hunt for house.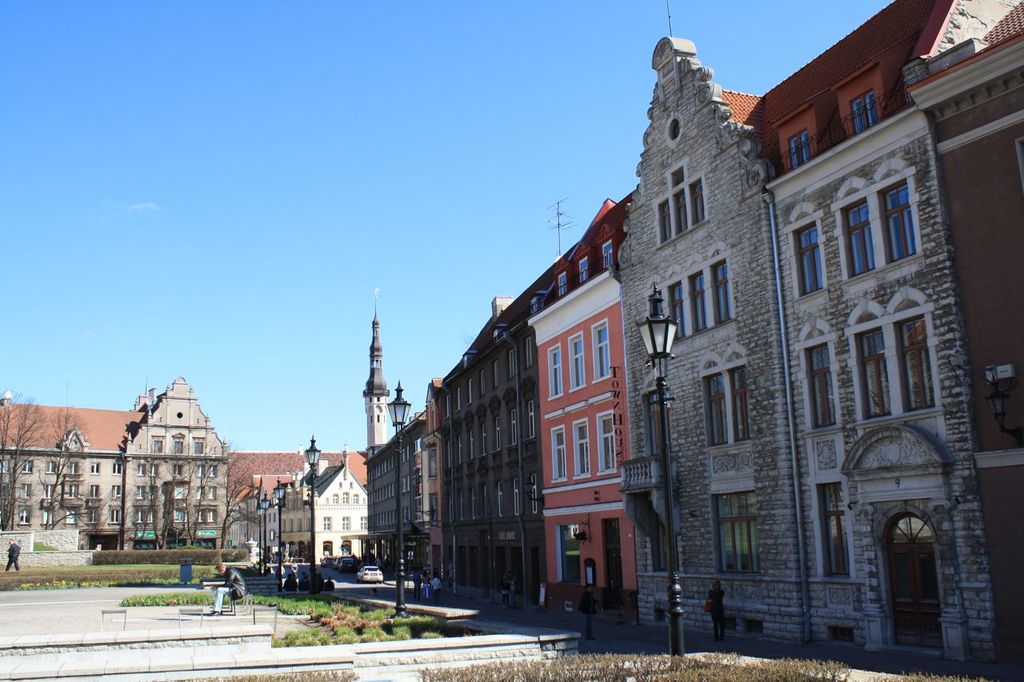
Hunted down at 0, 375, 224, 554.
